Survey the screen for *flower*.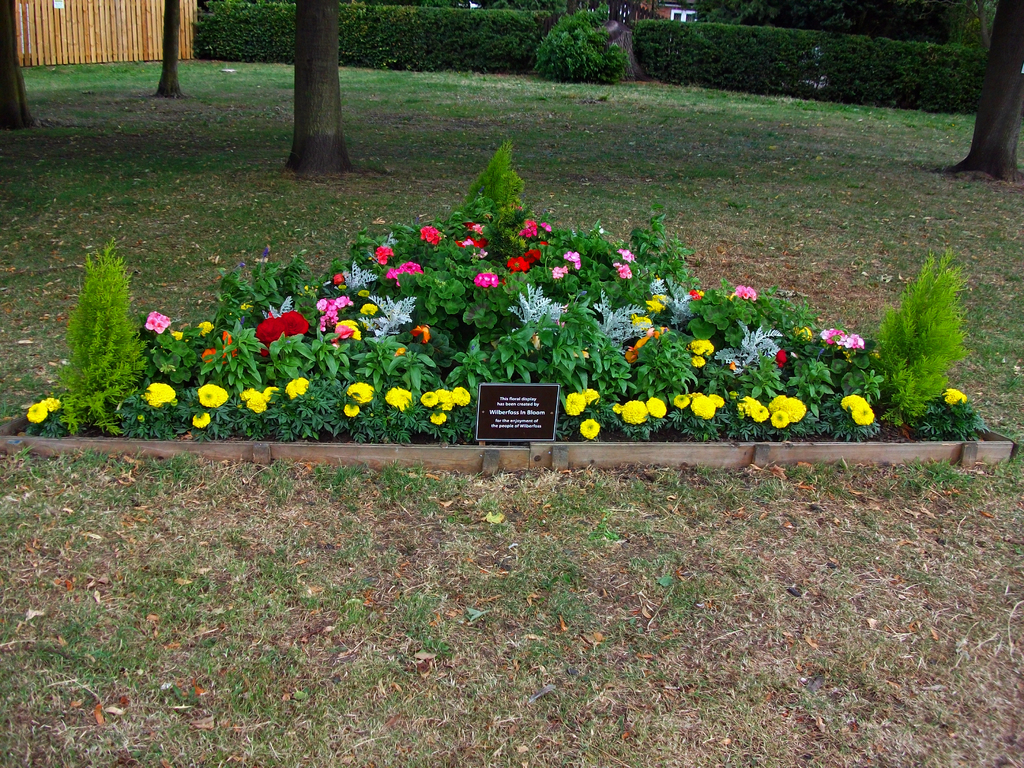
Survey found: box=[143, 378, 177, 408].
